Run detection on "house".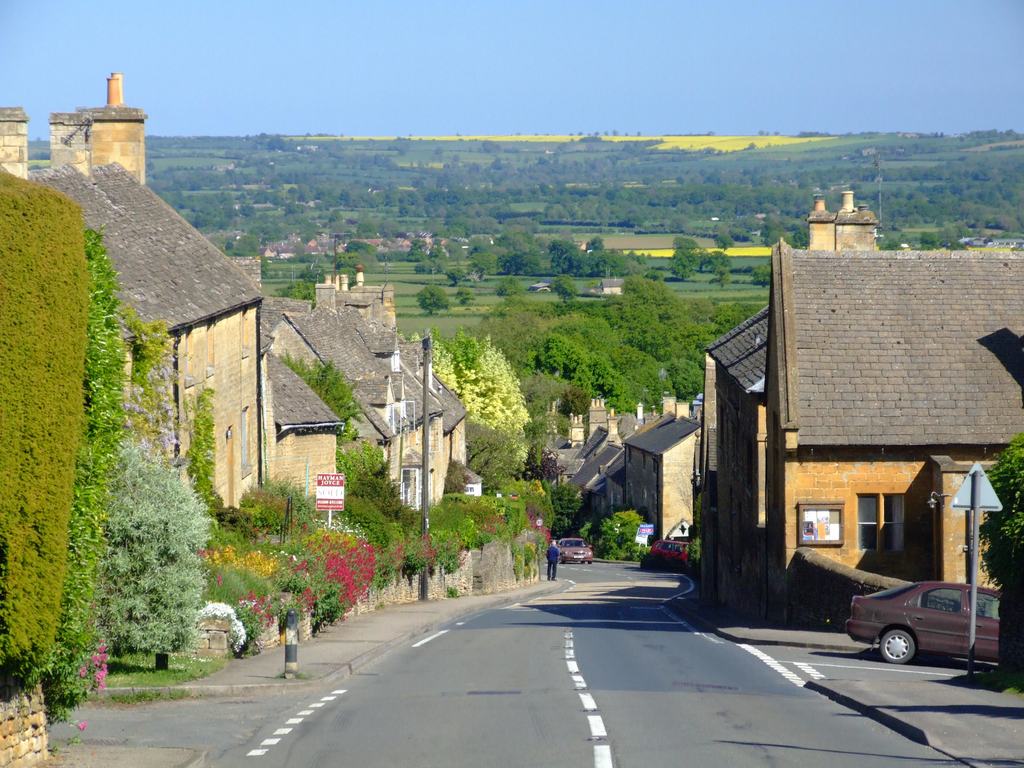
Result: <bbox>276, 270, 467, 515</bbox>.
